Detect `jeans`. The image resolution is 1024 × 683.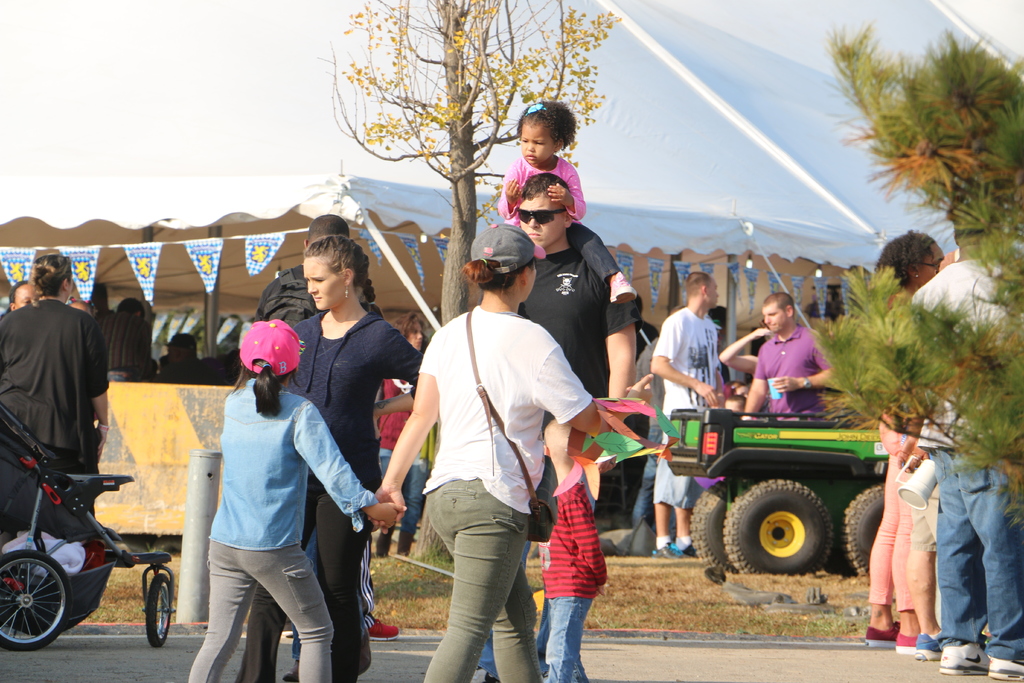
{"x1": 291, "y1": 529, "x2": 364, "y2": 659}.
